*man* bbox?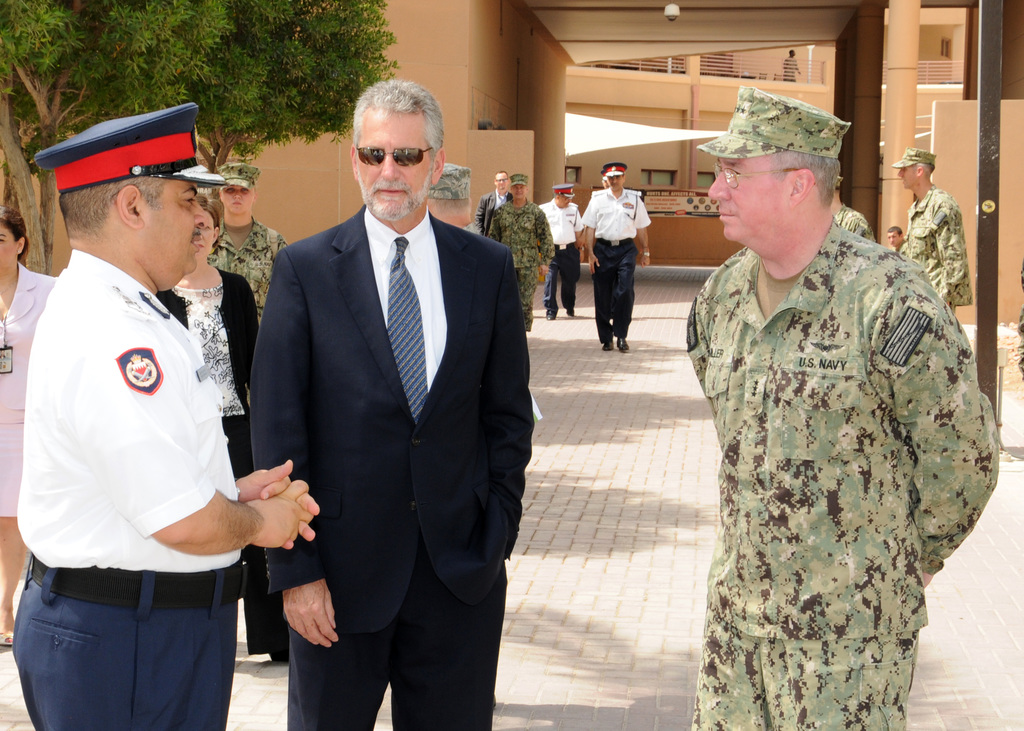
477, 166, 513, 234
